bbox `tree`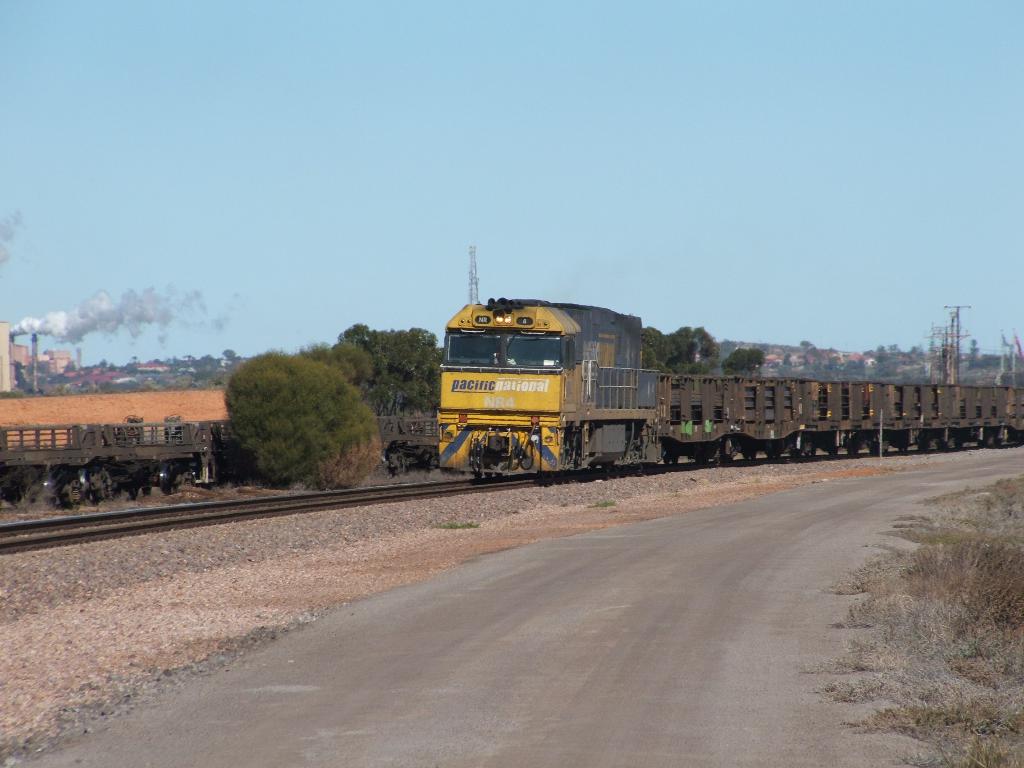
[722, 346, 767, 383]
